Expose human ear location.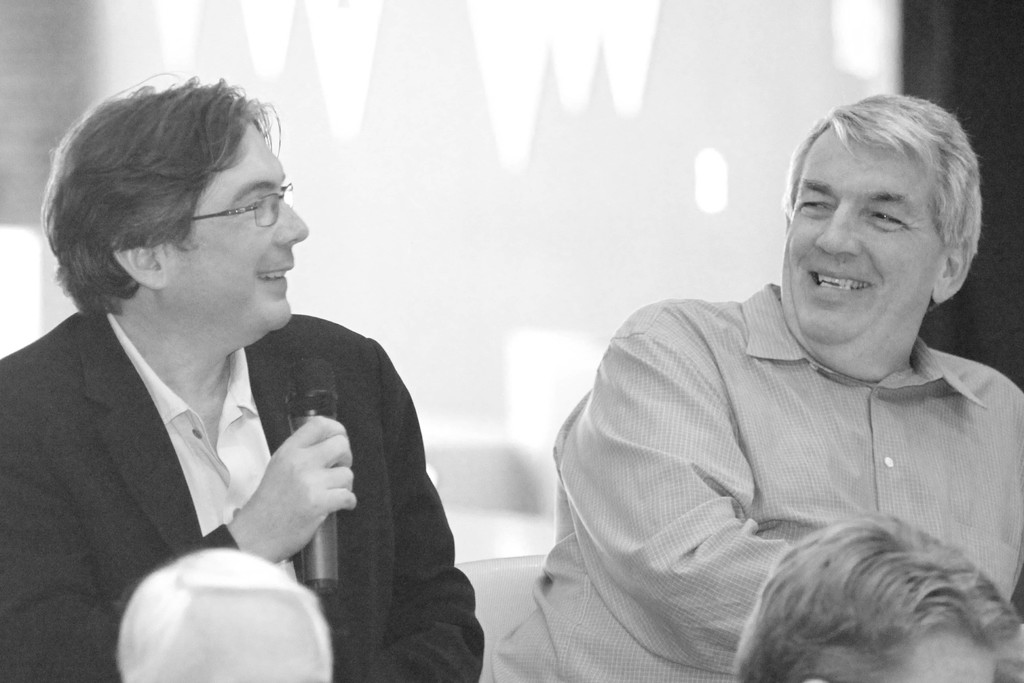
Exposed at box(934, 236, 972, 304).
